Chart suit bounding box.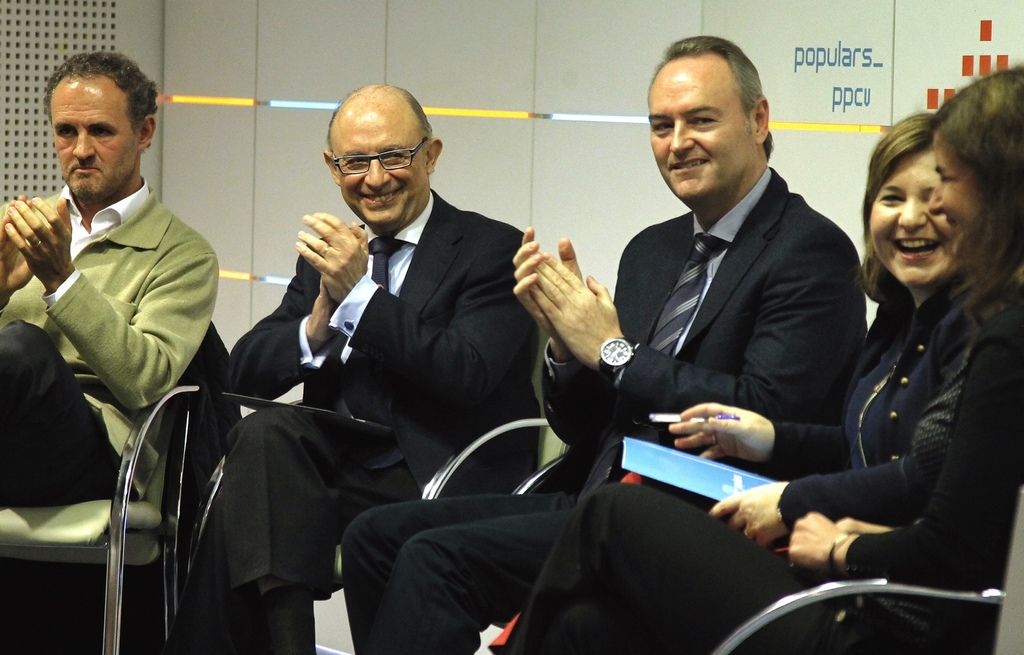
Charted: region(346, 161, 867, 654).
